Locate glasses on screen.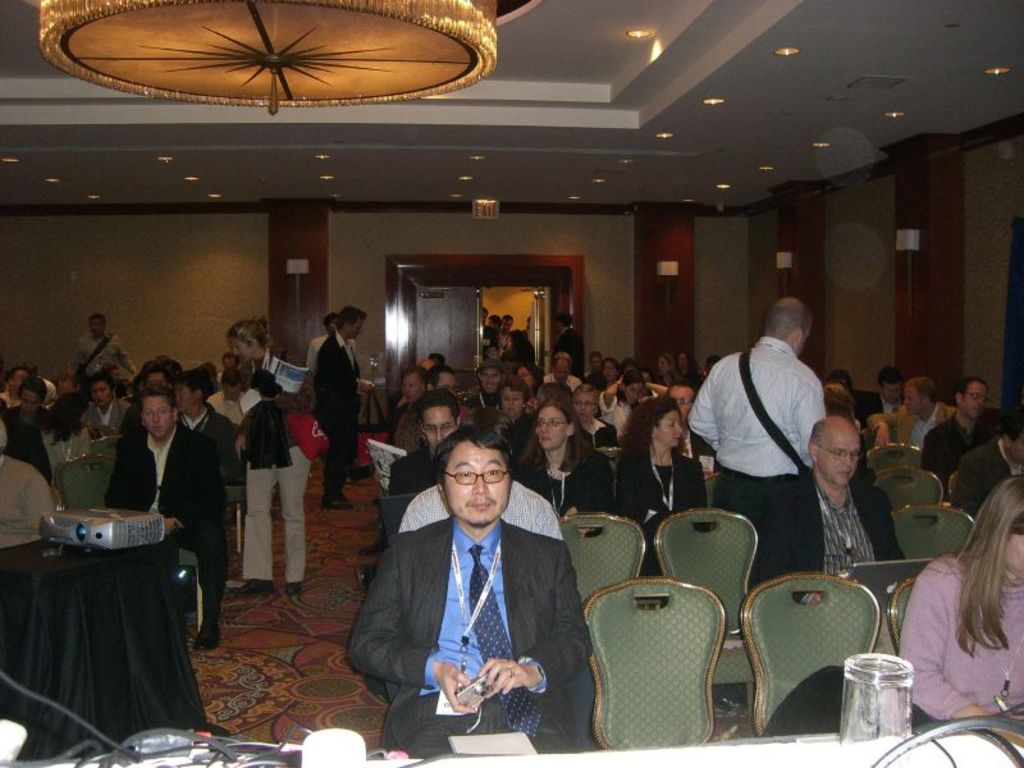
On screen at l=963, t=389, r=988, b=404.
